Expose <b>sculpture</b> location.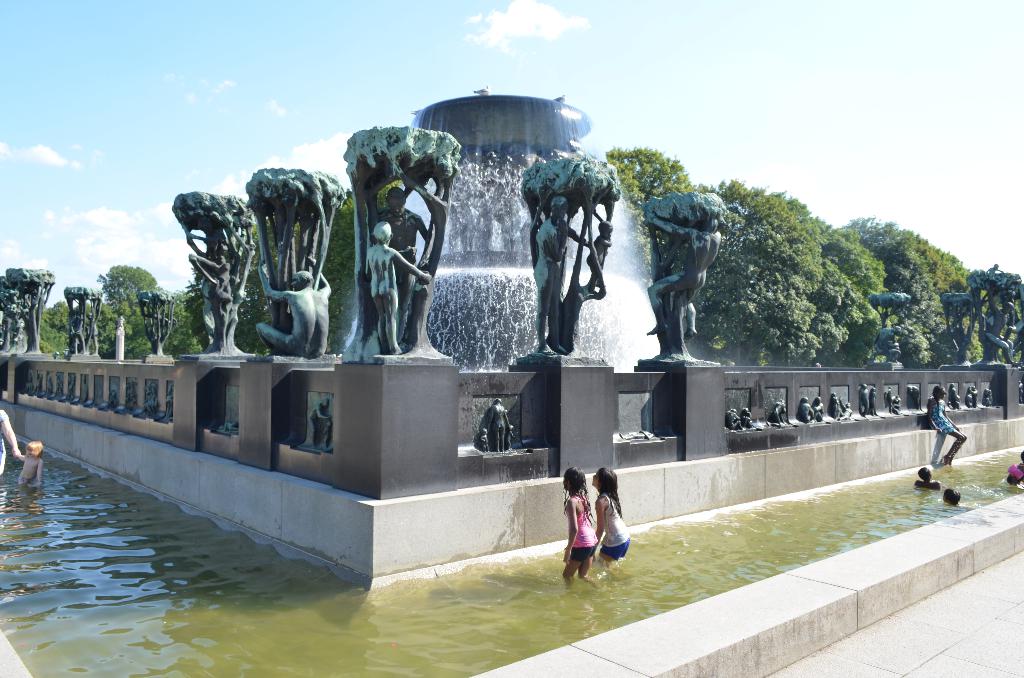
Exposed at [517, 145, 626, 375].
